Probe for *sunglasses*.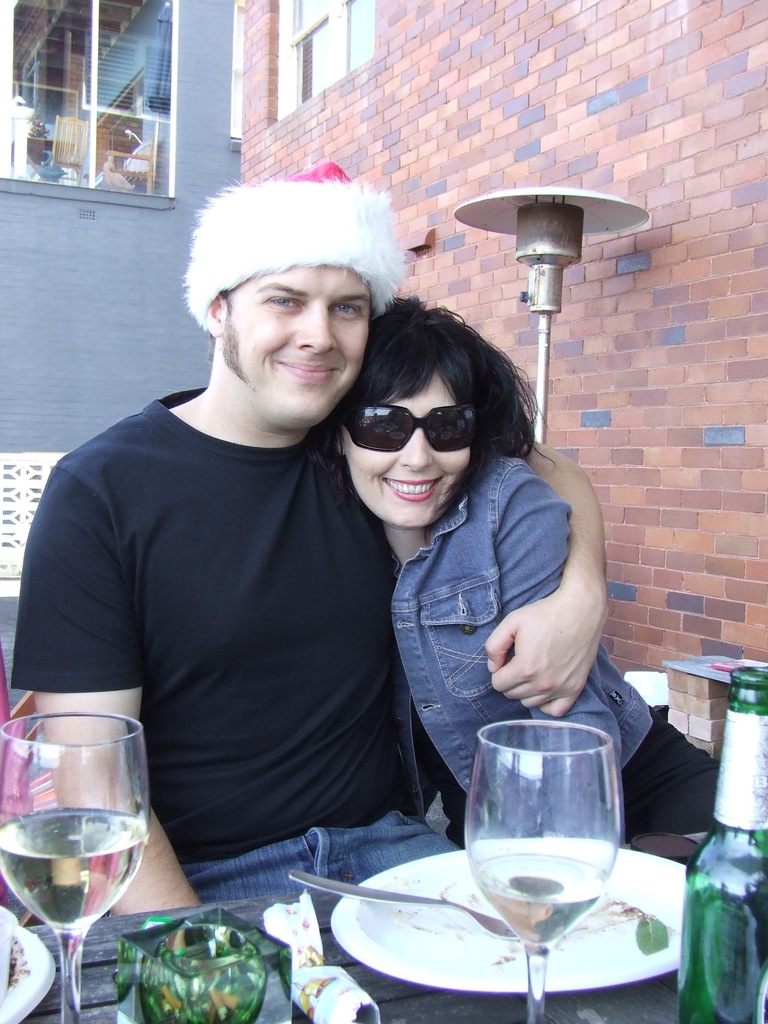
Probe result: [left=338, top=408, right=478, bottom=452].
